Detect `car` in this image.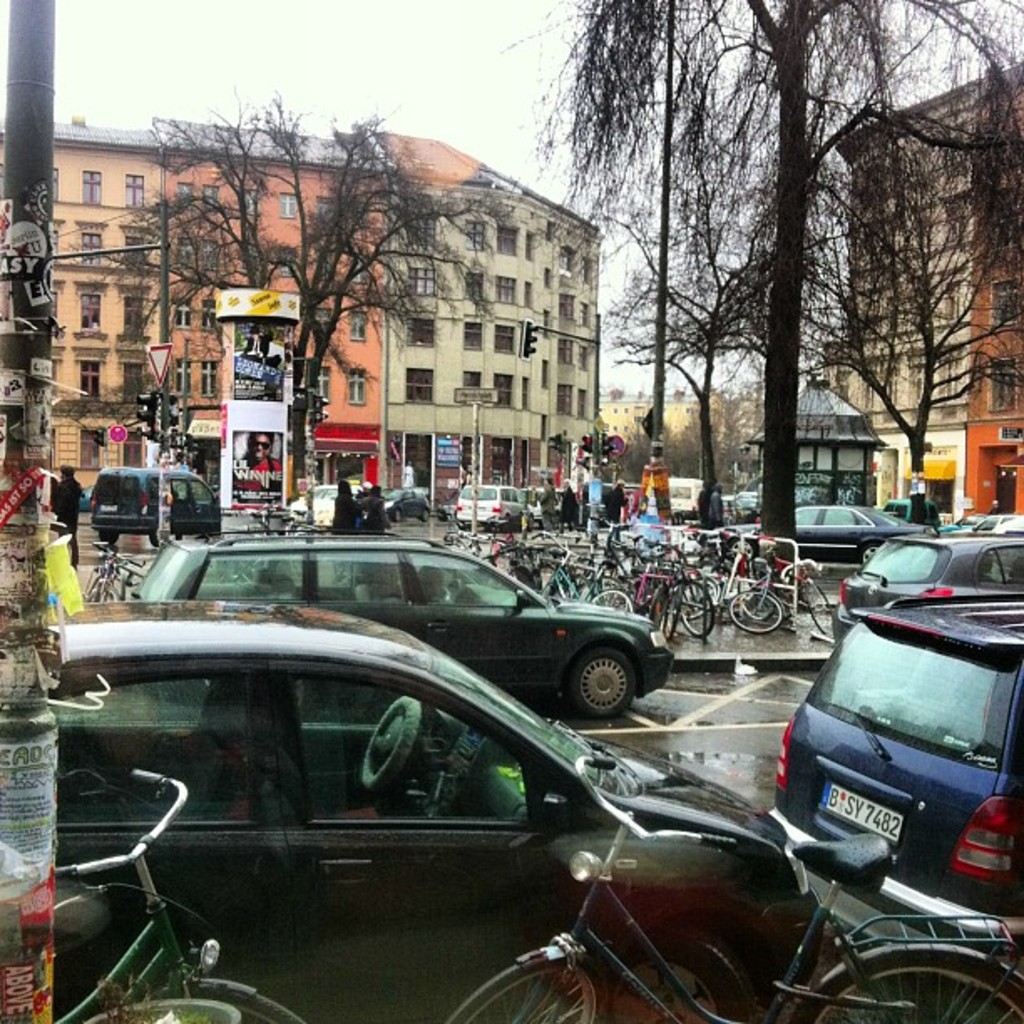
Detection: detection(445, 484, 529, 535).
